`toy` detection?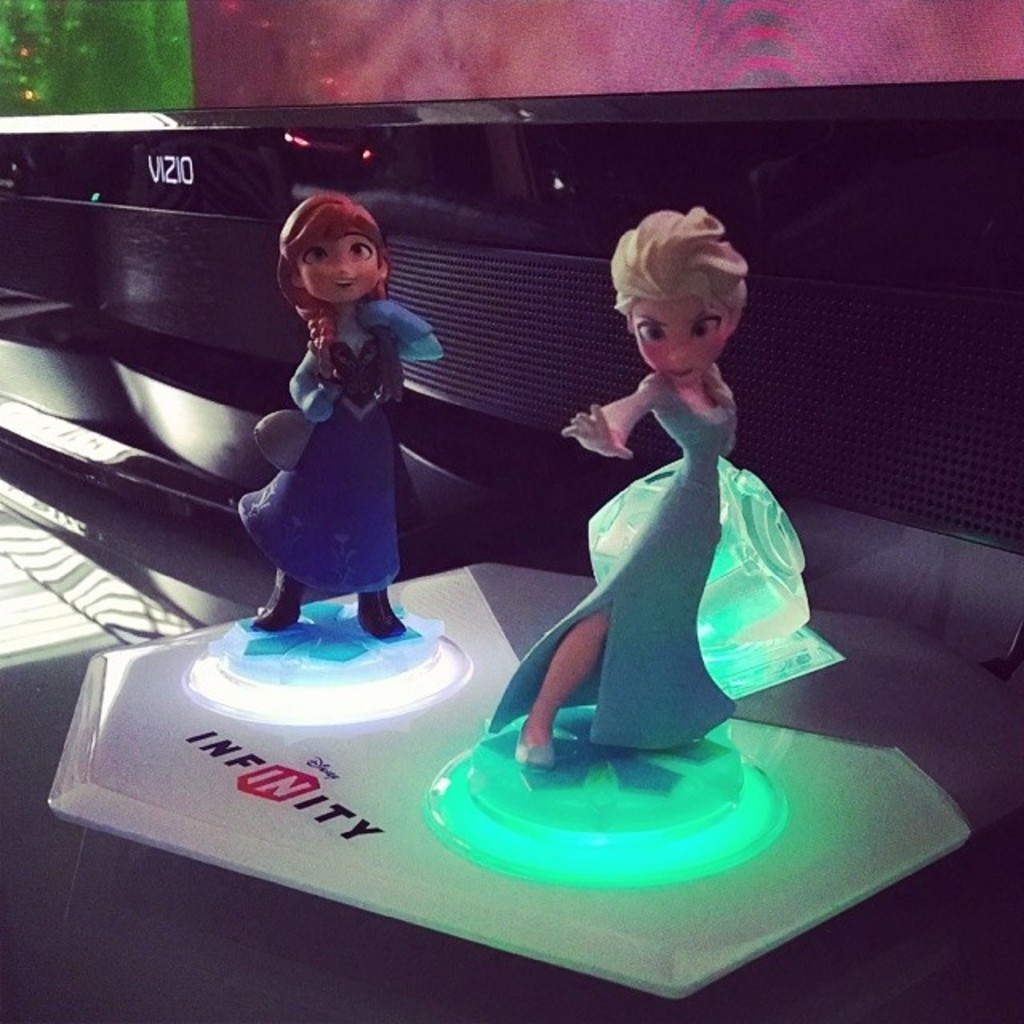
x1=202, y1=158, x2=477, y2=686
